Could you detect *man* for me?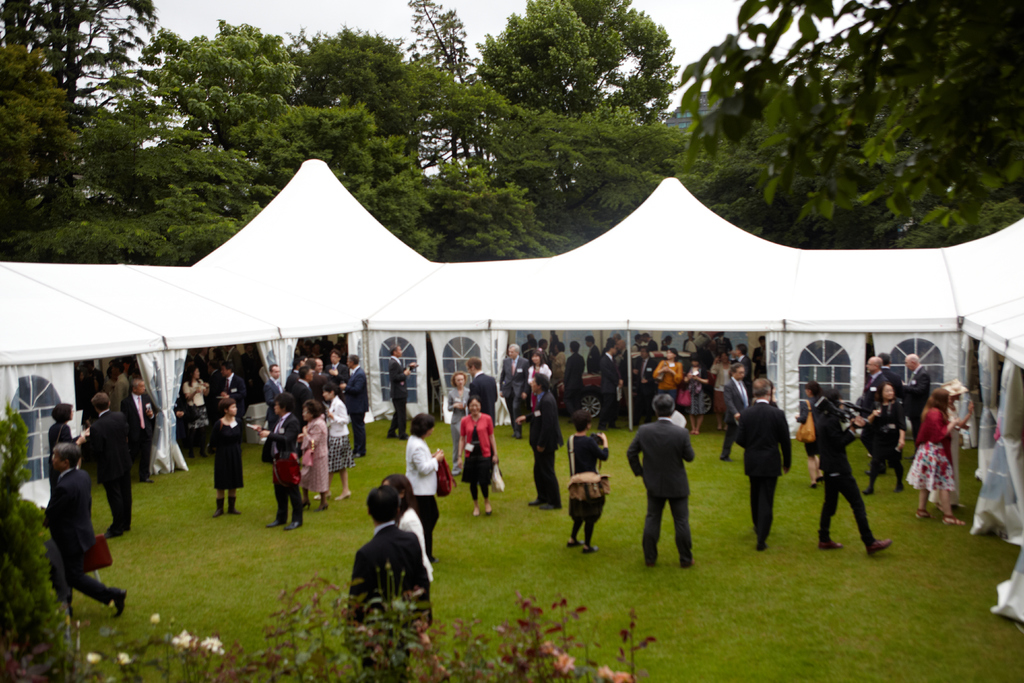
Detection result: <bbox>876, 351, 904, 470</bbox>.
